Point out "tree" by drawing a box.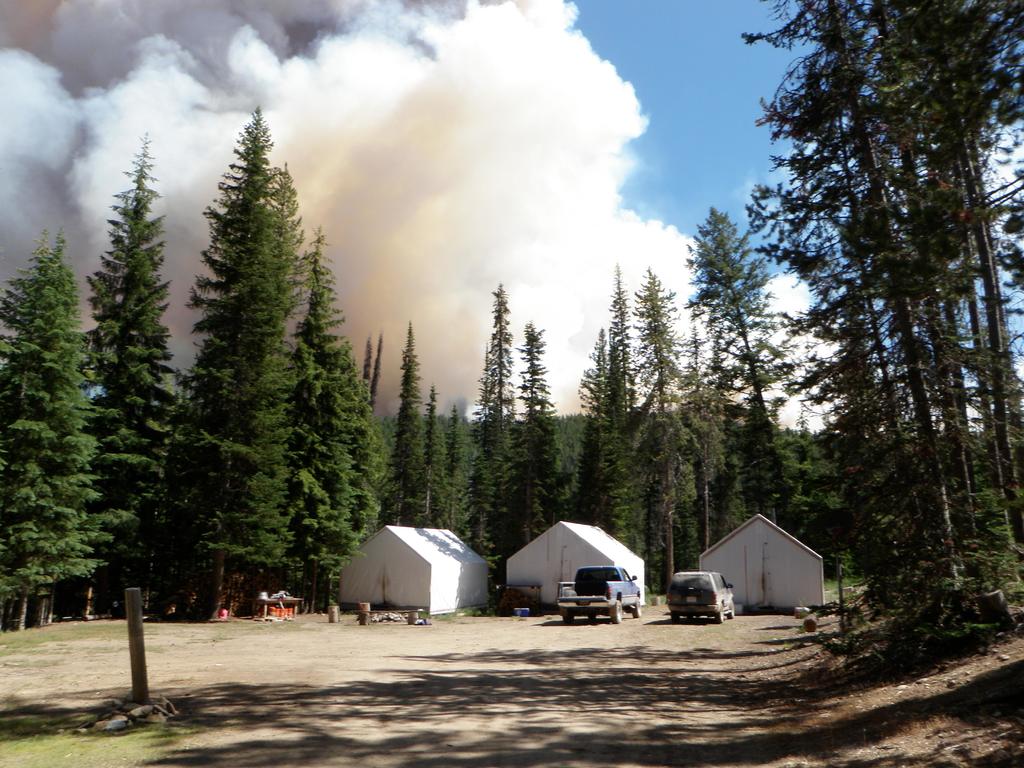
(0, 233, 118, 628).
